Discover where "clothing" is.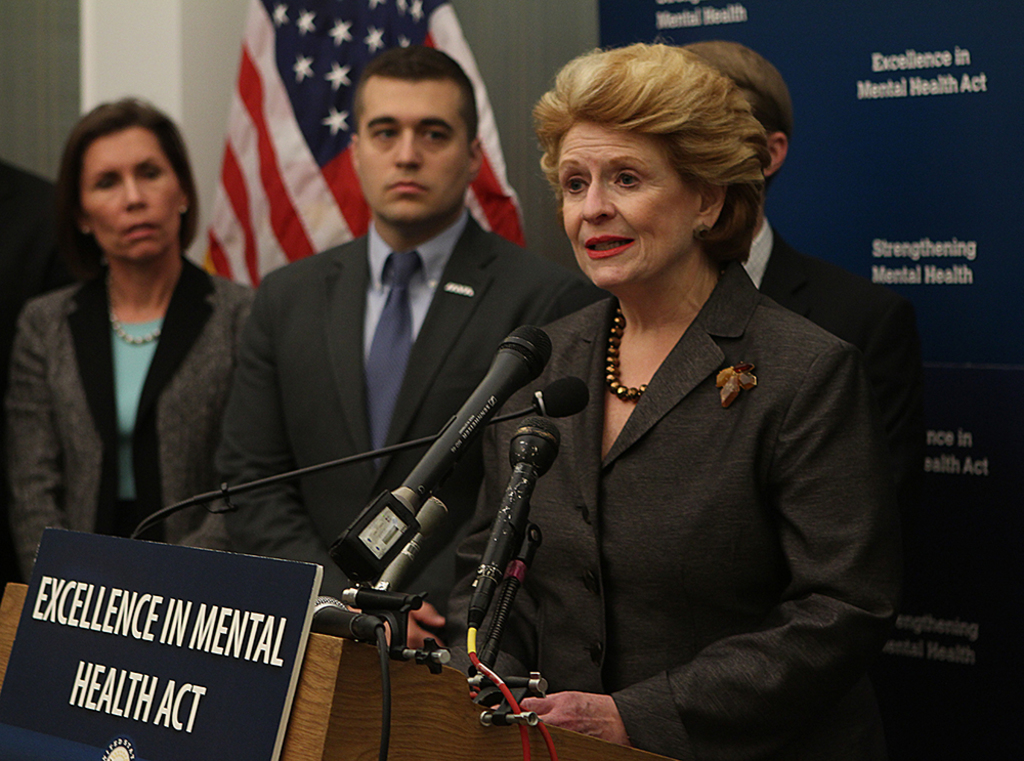
Discovered at l=0, t=169, r=93, b=581.
